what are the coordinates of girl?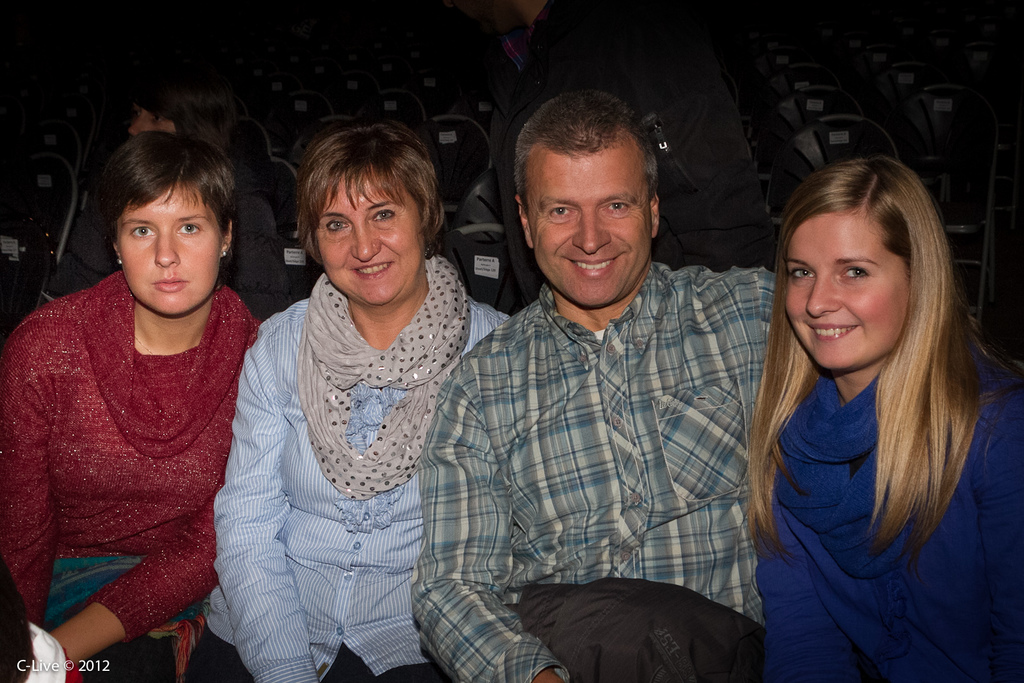
{"left": 748, "top": 157, "right": 1023, "bottom": 682}.
